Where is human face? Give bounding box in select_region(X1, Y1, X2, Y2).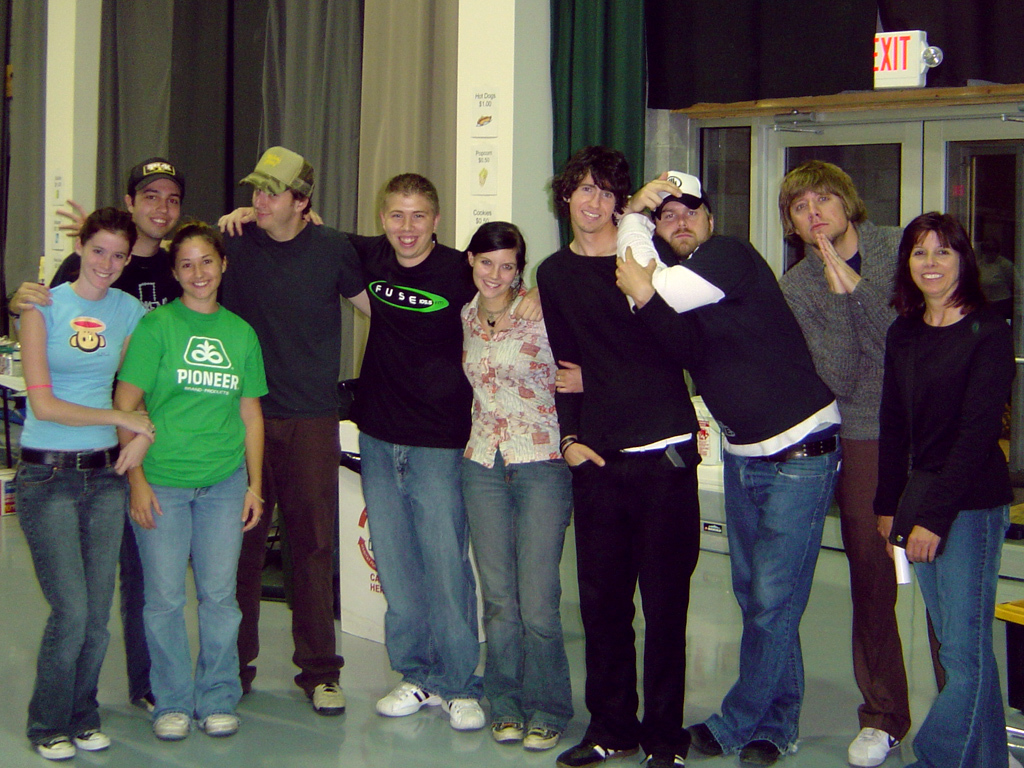
select_region(81, 230, 127, 287).
